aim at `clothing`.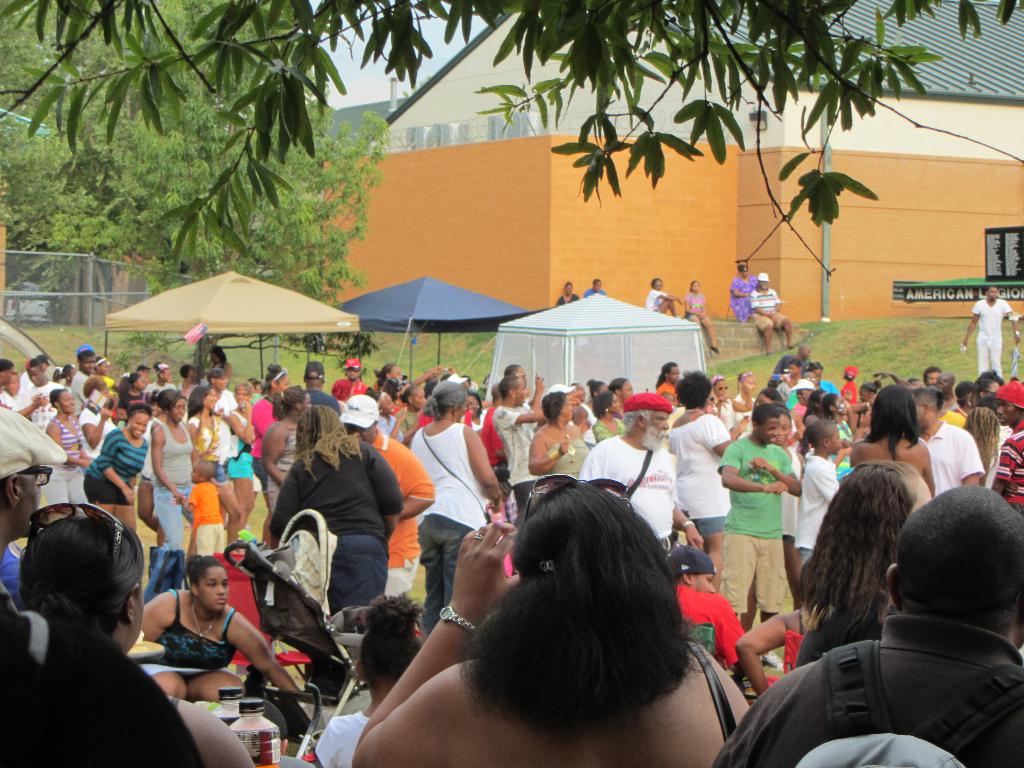
Aimed at 416, 522, 473, 604.
